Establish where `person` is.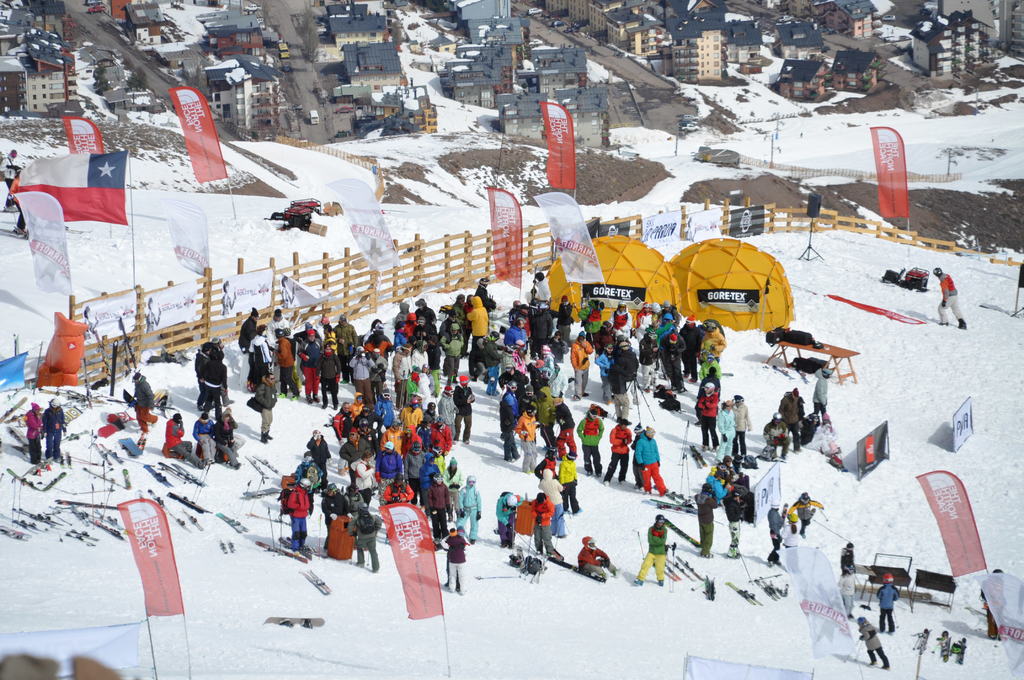
Established at Rect(237, 306, 358, 398).
